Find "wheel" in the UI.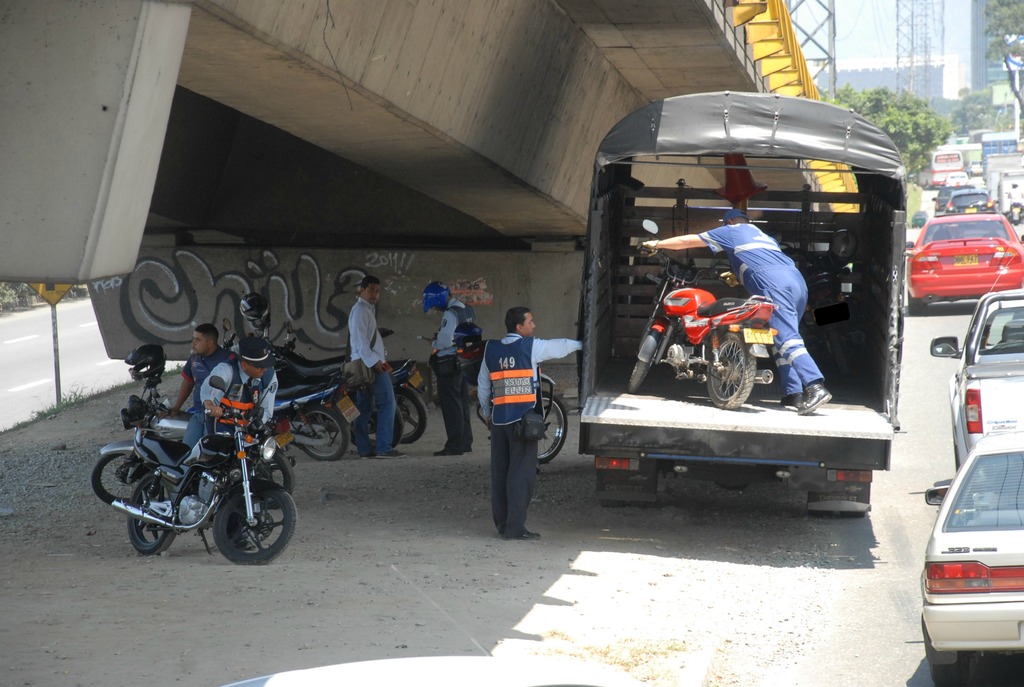
UI element at crop(908, 297, 924, 314).
